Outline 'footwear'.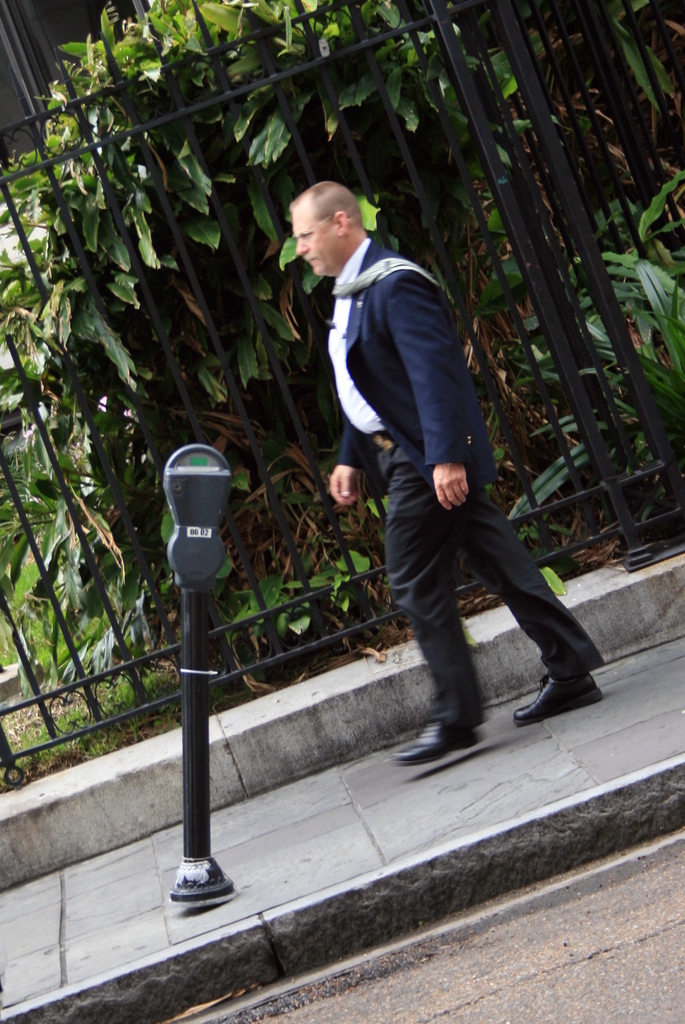
Outline: [left=388, top=722, right=482, bottom=765].
